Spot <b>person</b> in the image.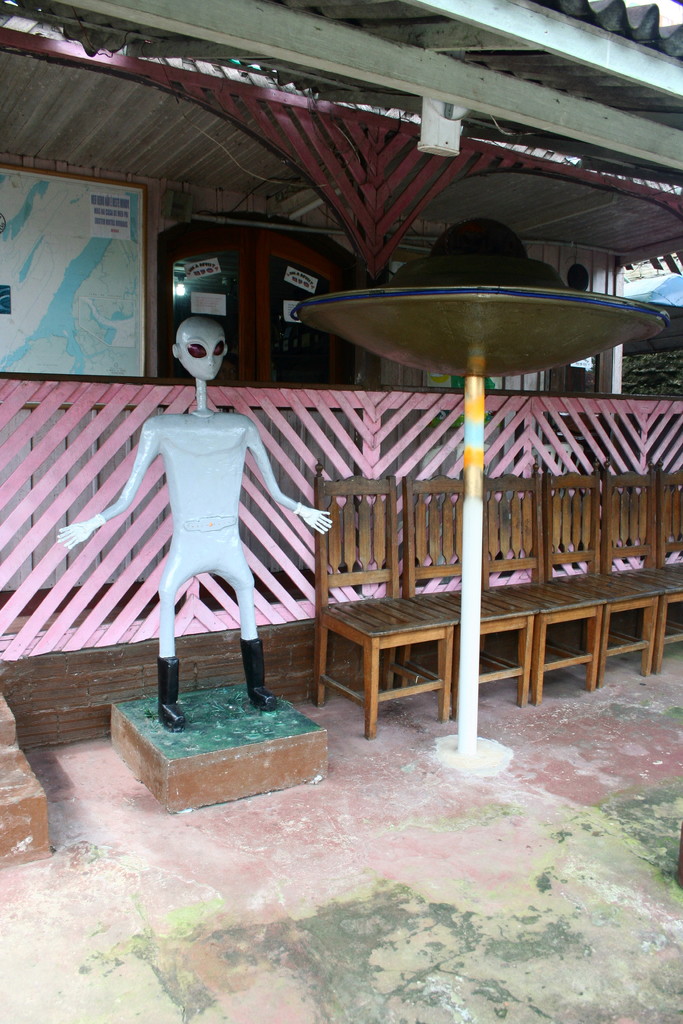
<b>person</b> found at (left=54, top=326, right=342, bottom=729).
